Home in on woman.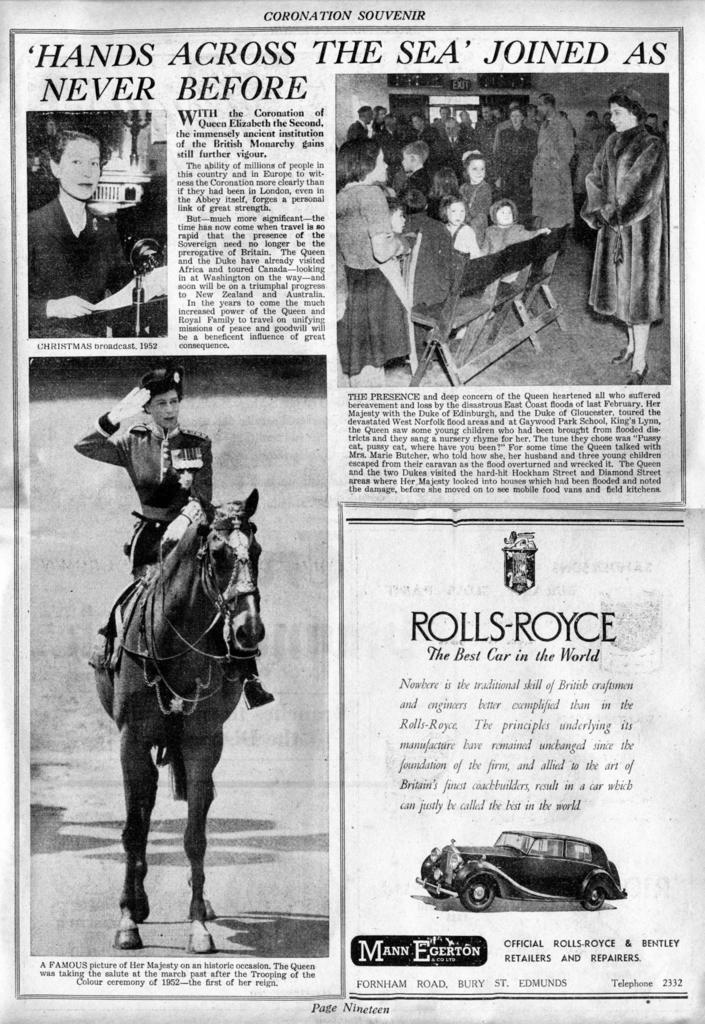
Homed in at [x1=72, y1=363, x2=212, y2=588].
